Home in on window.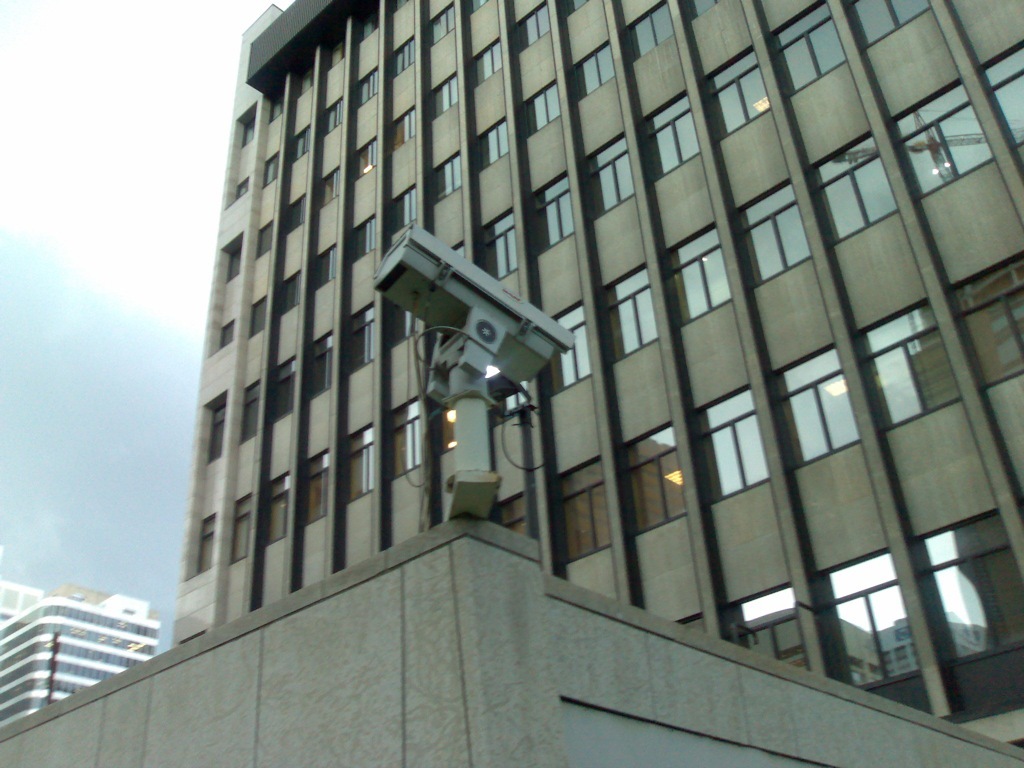
Homed in at [525, 166, 577, 268].
